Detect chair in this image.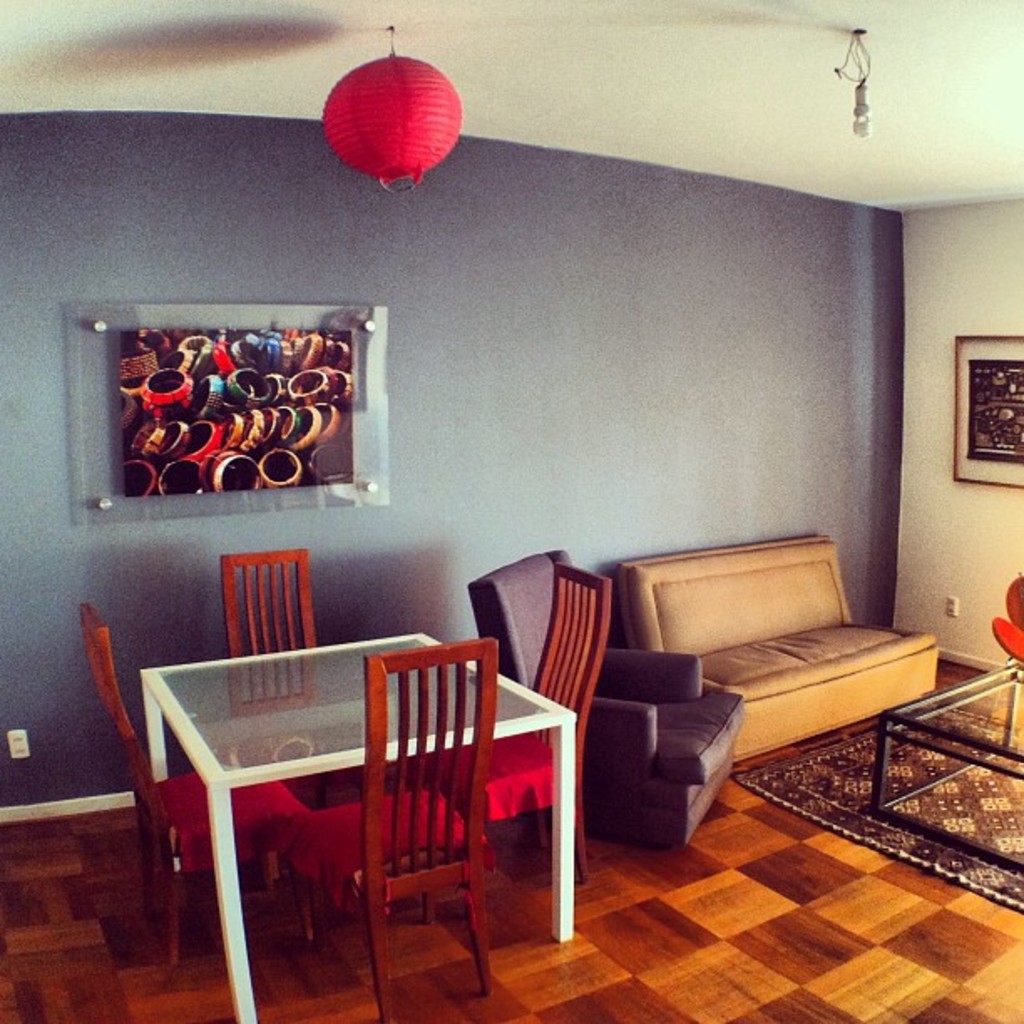
Detection: region(284, 629, 504, 1021).
